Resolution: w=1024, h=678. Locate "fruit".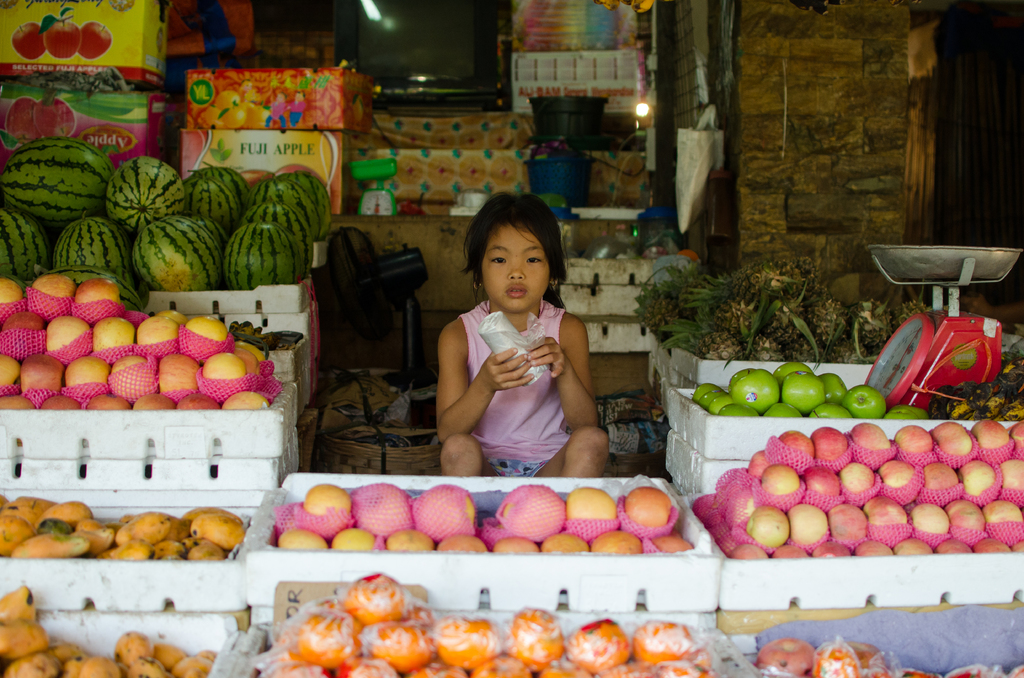
{"left": 803, "top": 460, "right": 842, "bottom": 507}.
